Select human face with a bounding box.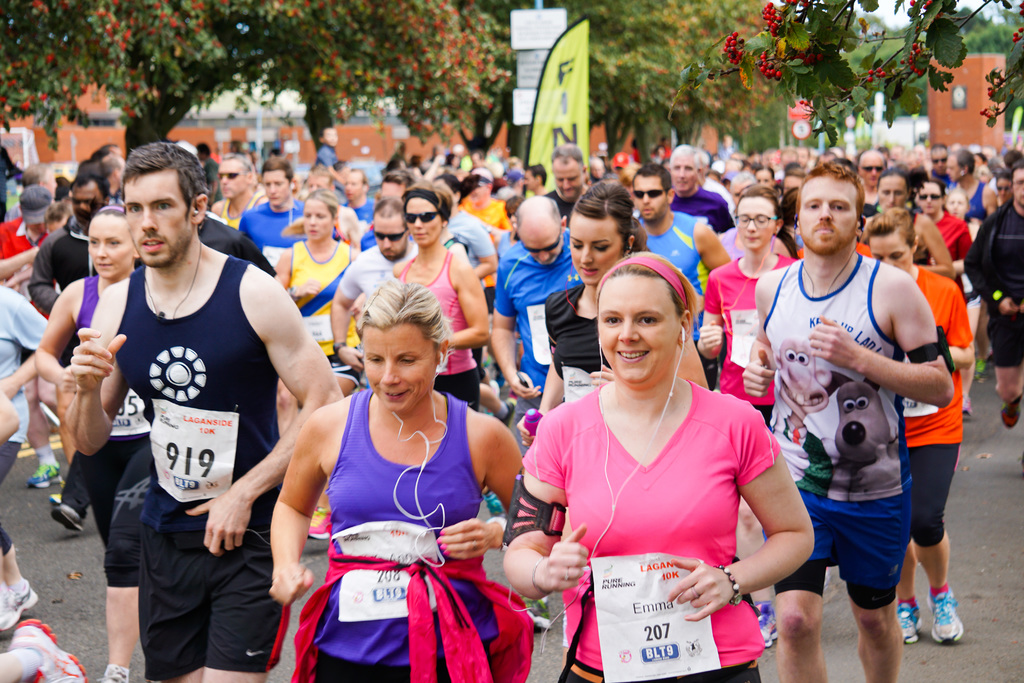
Rect(673, 151, 700, 193).
